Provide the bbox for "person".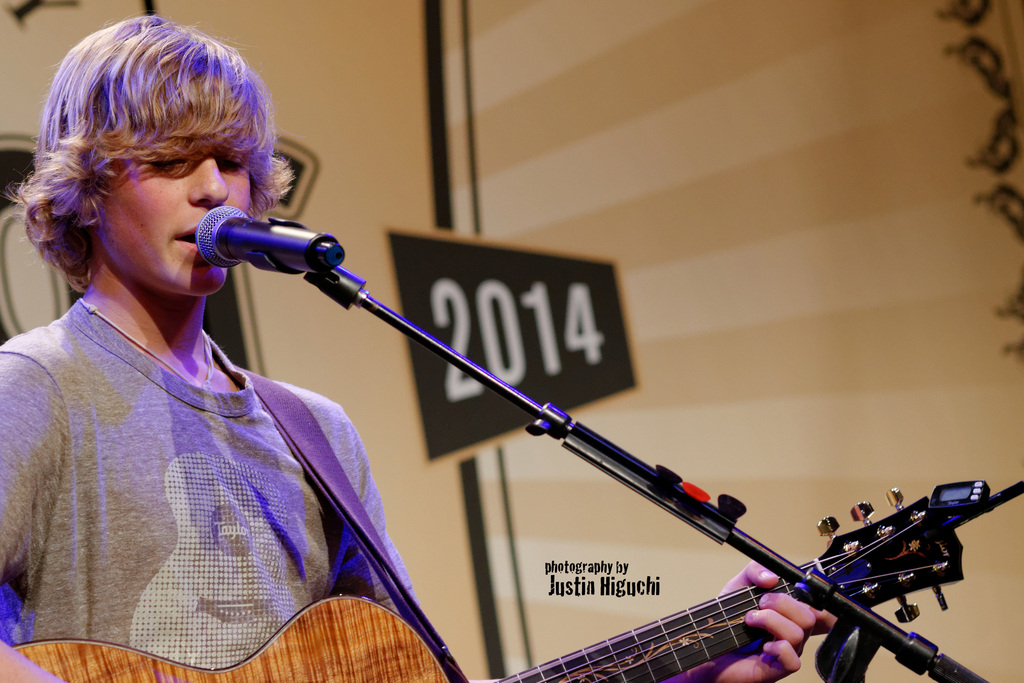
(0, 13, 410, 682).
